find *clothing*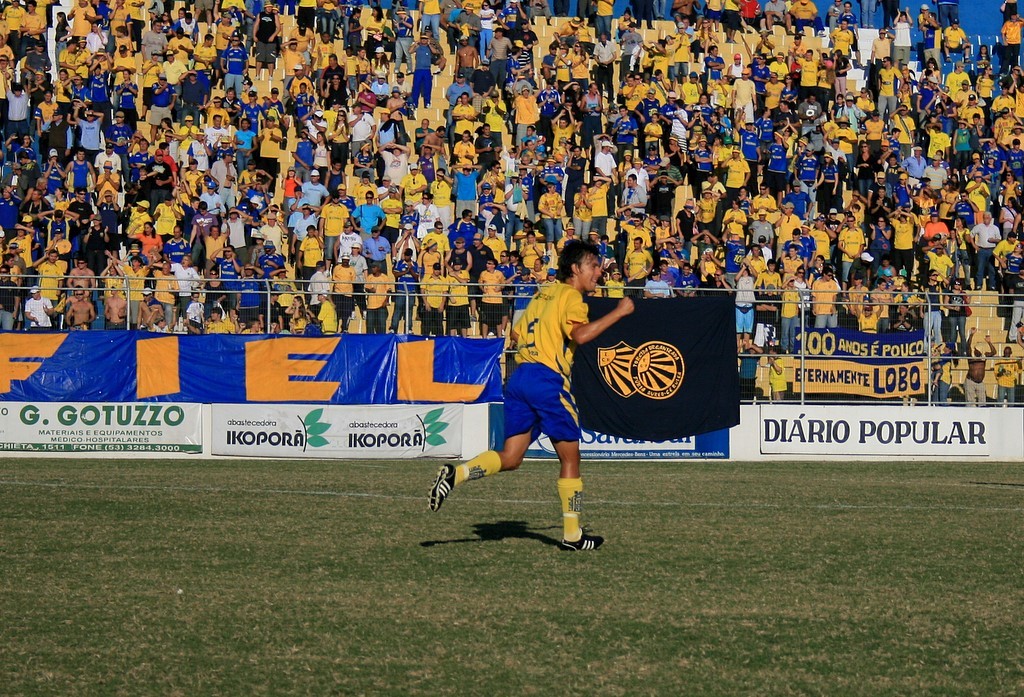
bbox=(24, 285, 53, 334)
